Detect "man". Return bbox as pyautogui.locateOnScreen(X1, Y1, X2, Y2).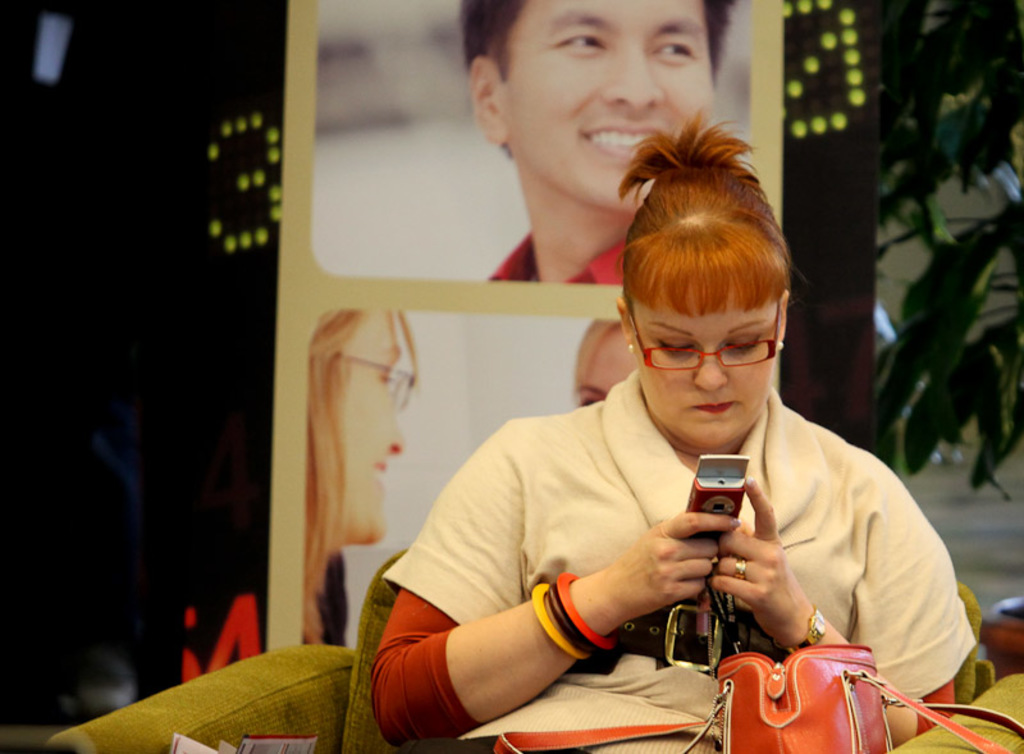
pyautogui.locateOnScreen(461, 0, 740, 285).
